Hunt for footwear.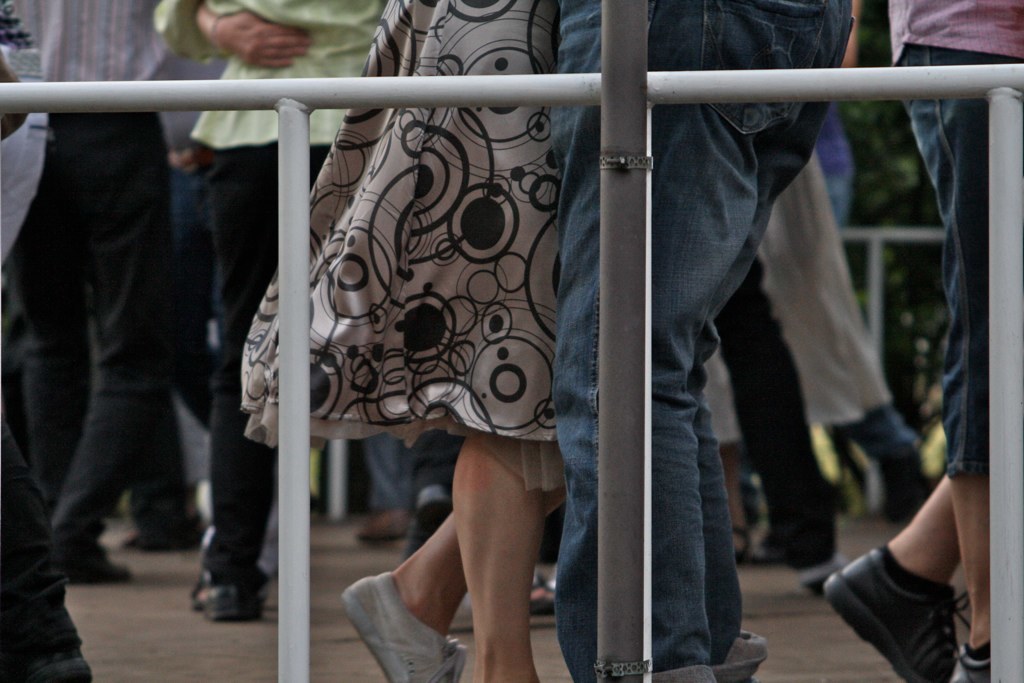
Hunted down at 954/650/991/678.
